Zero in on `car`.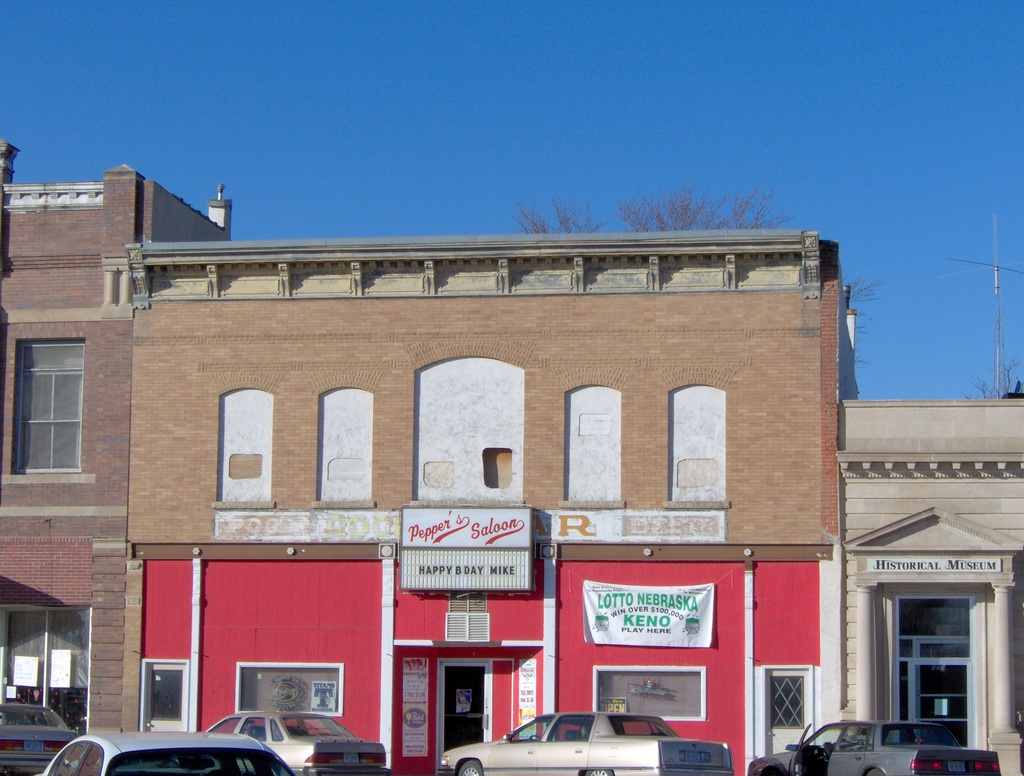
Zeroed in: Rect(0, 695, 82, 770).
